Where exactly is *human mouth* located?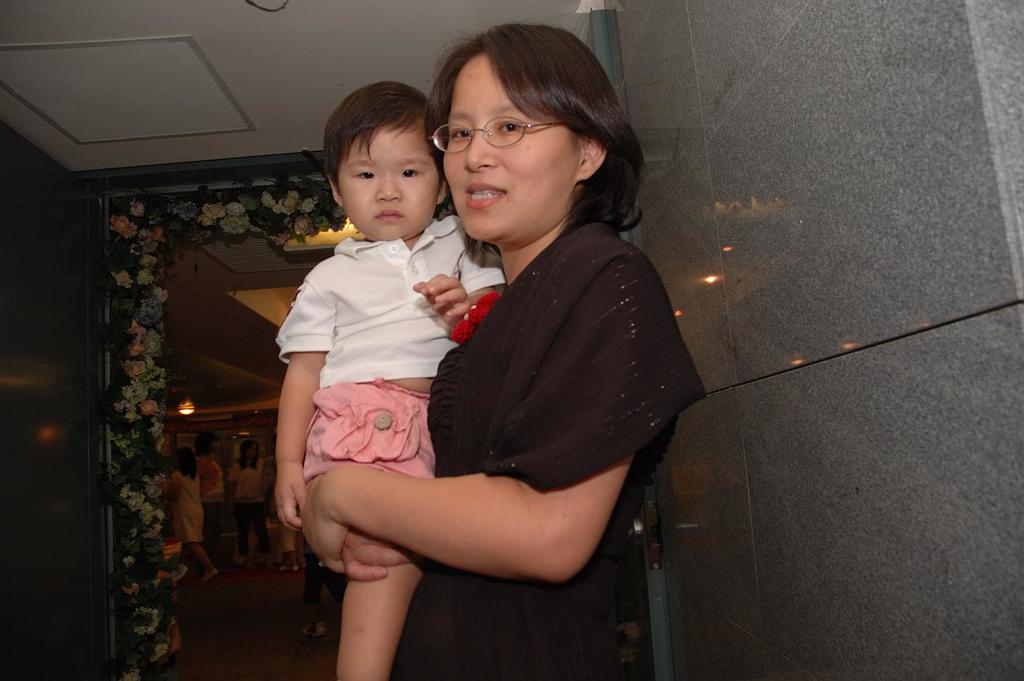
Its bounding box is <bbox>377, 202, 399, 224</bbox>.
